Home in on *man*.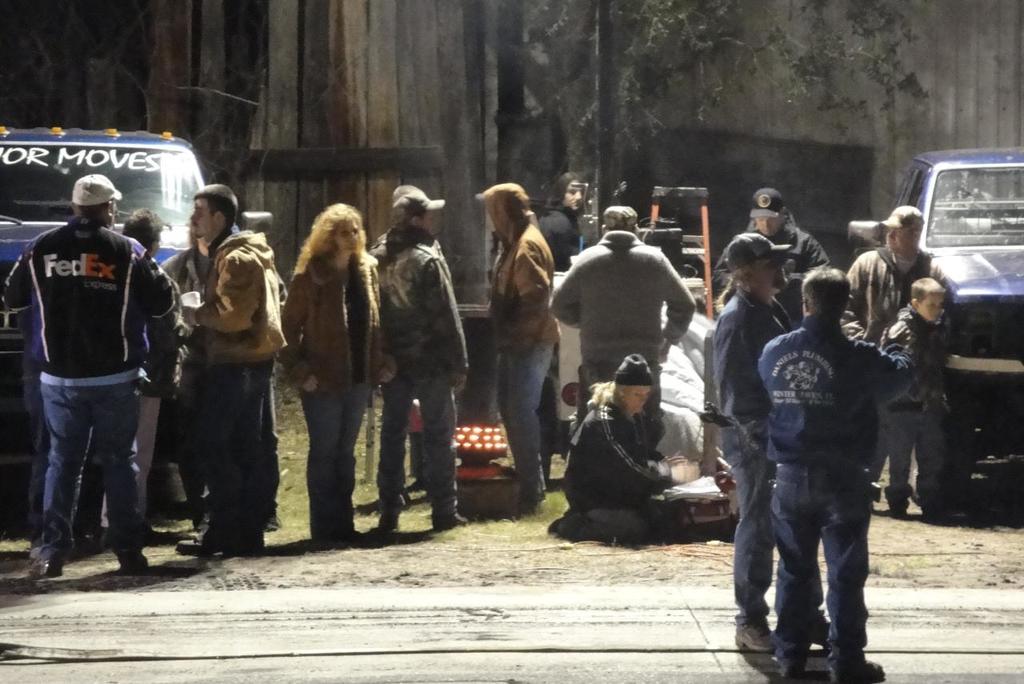
Homed in at (712,231,834,650).
